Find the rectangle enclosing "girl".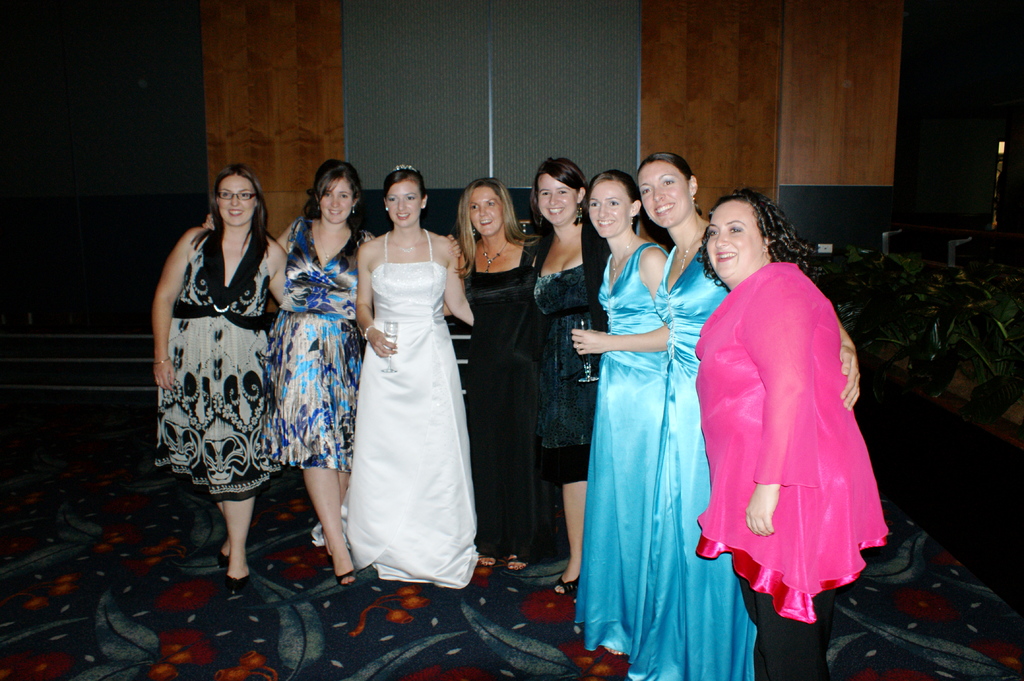
locate(354, 161, 479, 584).
